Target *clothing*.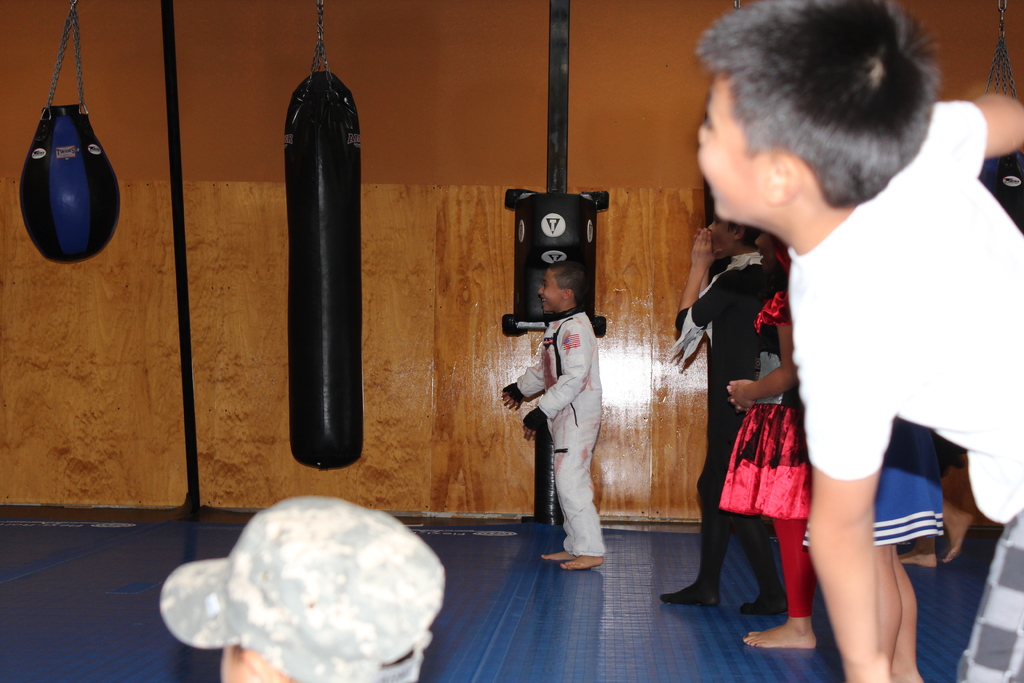
Target region: 800:415:943:547.
